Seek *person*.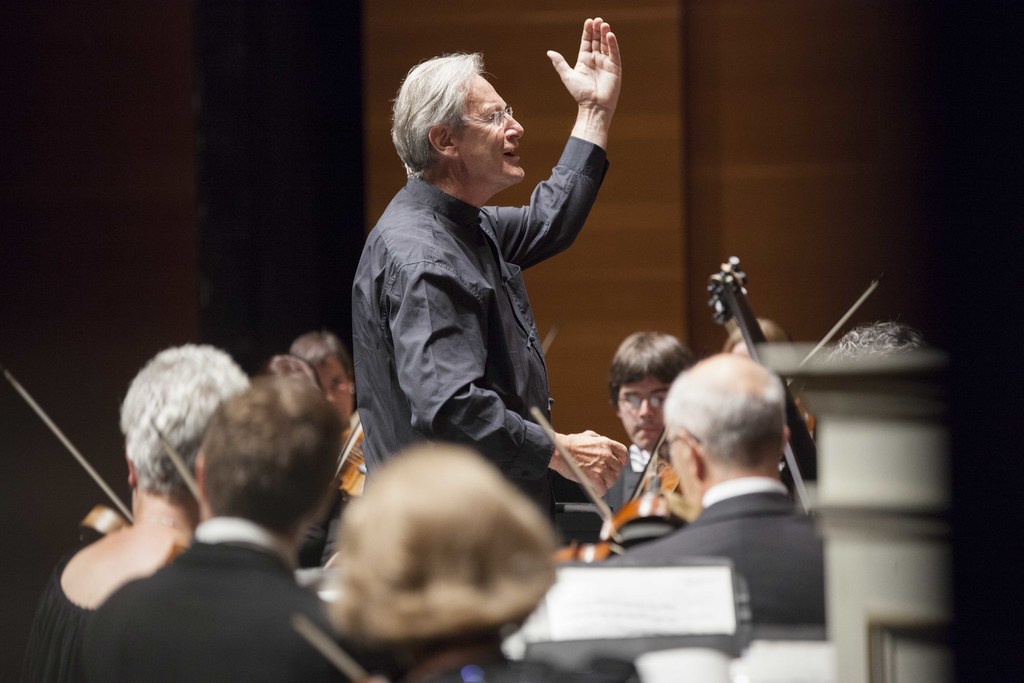
bbox=[77, 370, 400, 682].
